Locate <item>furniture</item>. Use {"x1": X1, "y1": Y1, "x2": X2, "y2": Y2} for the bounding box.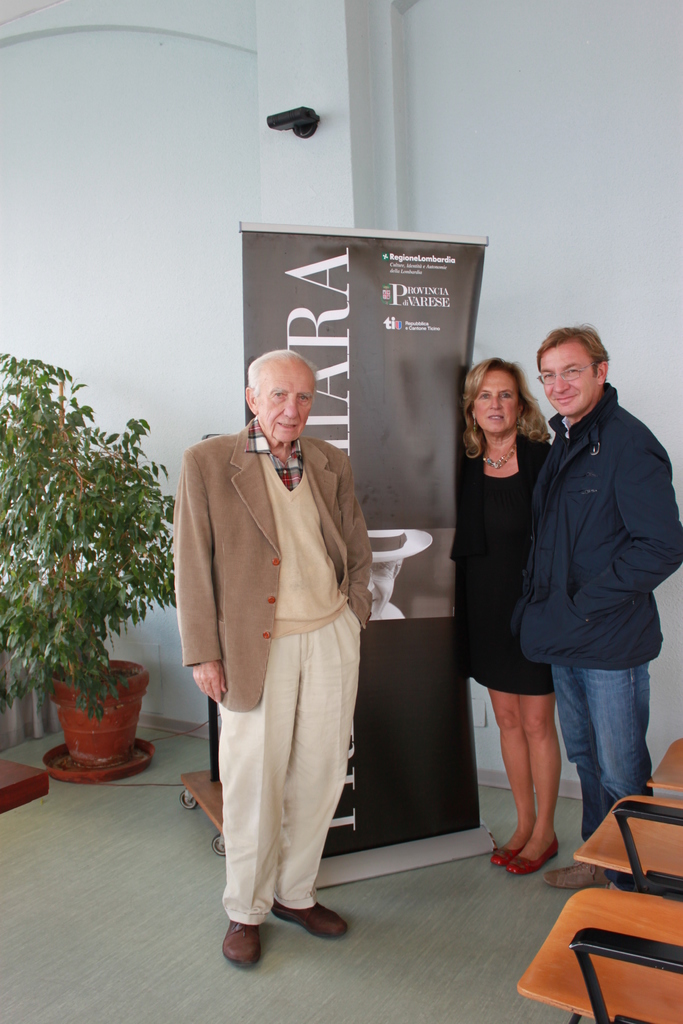
{"x1": 572, "y1": 798, "x2": 682, "y2": 891}.
